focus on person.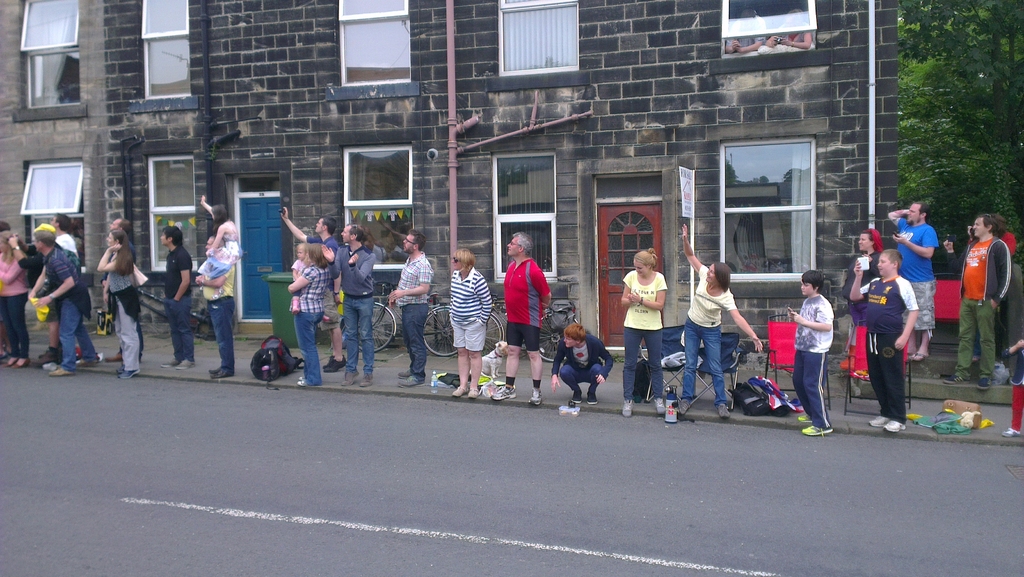
Focused at 196 193 245 280.
